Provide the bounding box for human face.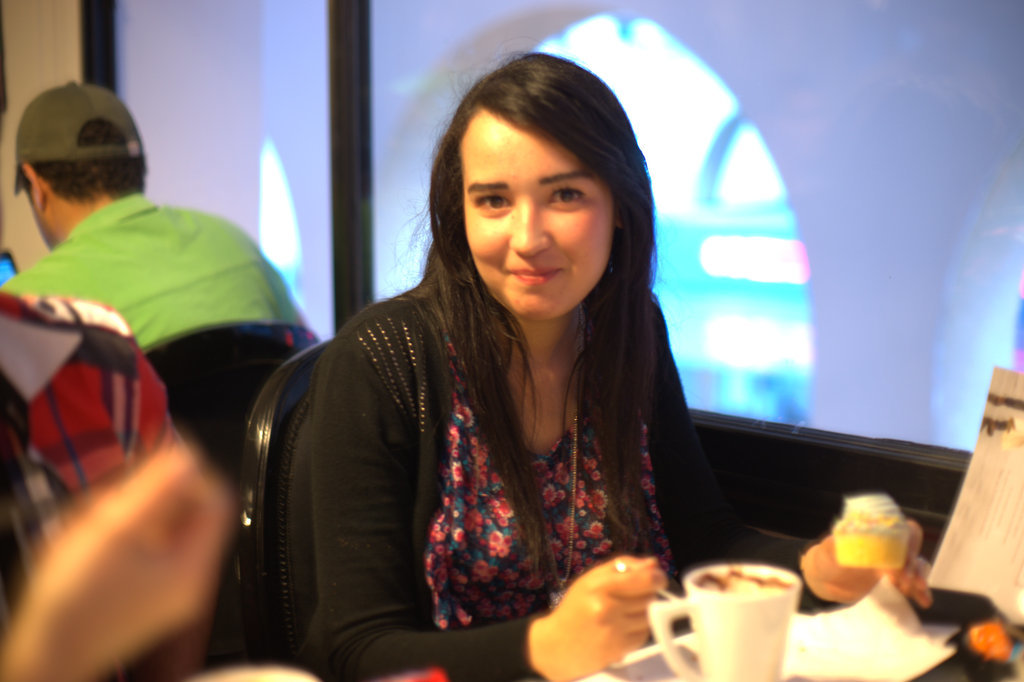
[27, 194, 55, 253].
